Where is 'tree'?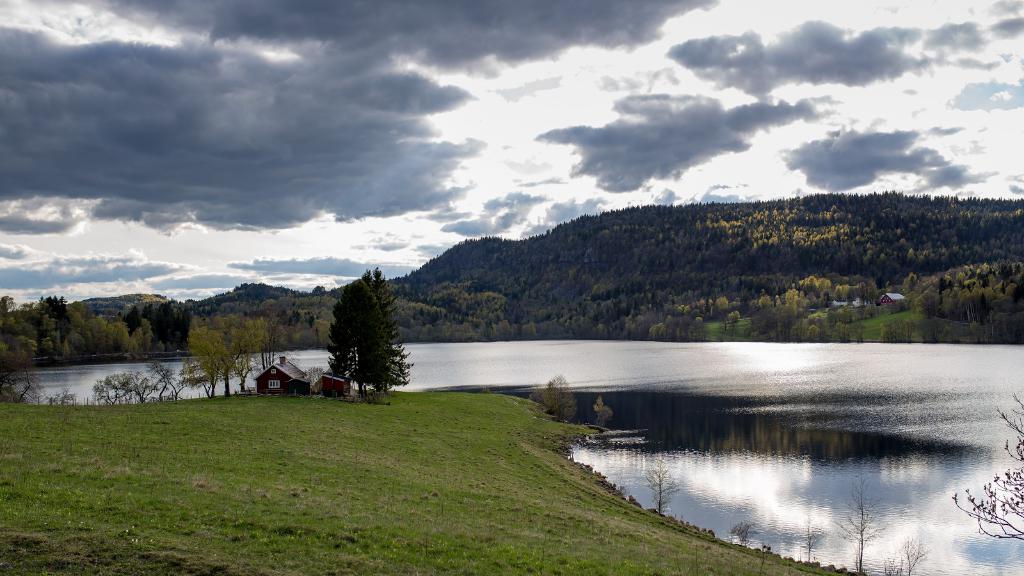
320 263 412 390.
